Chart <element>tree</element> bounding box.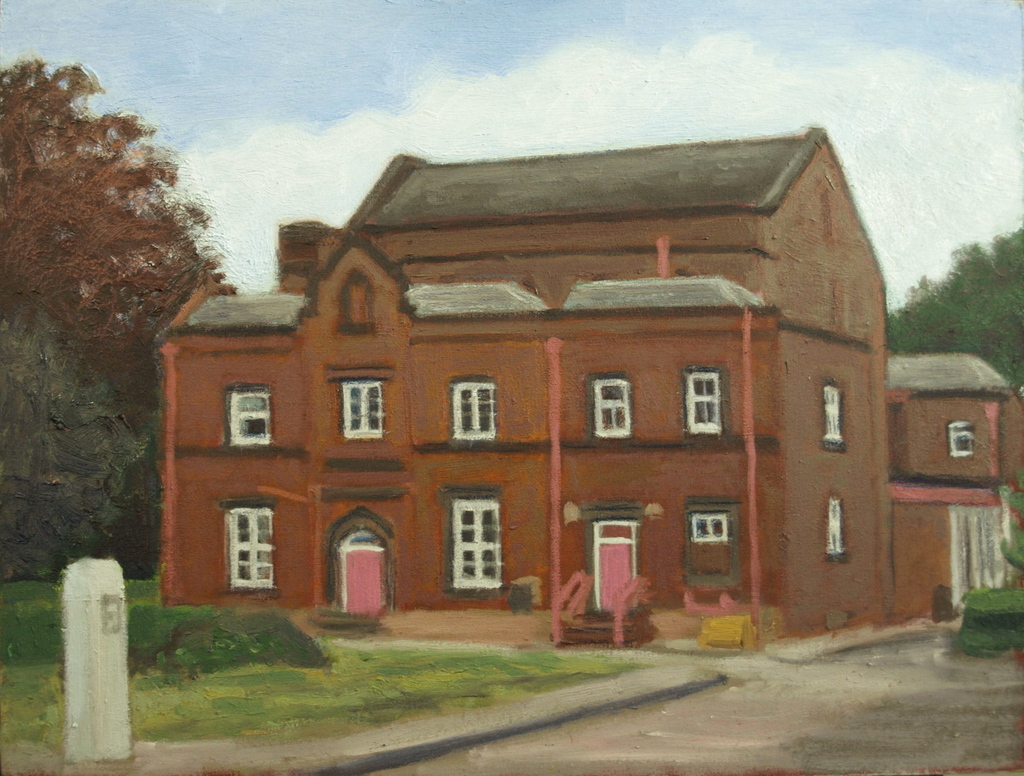
Charted: {"x1": 883, "y1": 222, "x2": 1023, "y2": 387}.
